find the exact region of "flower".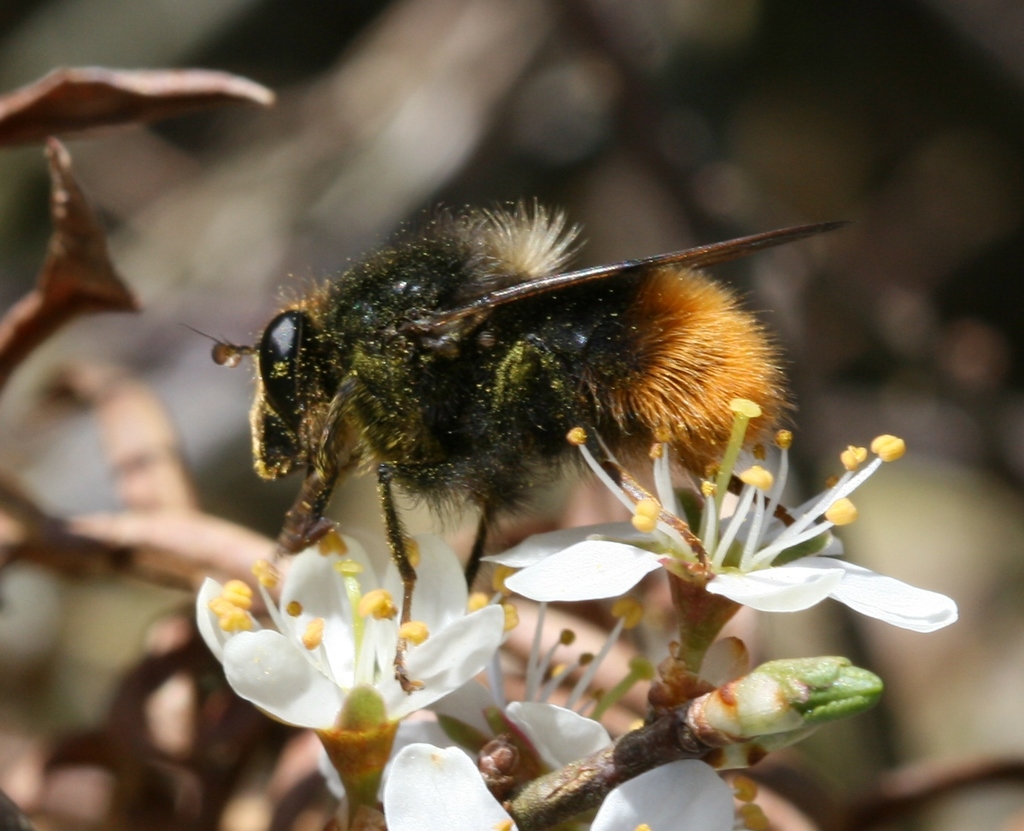
Exact region: crop(384, 744, 762, 830).
